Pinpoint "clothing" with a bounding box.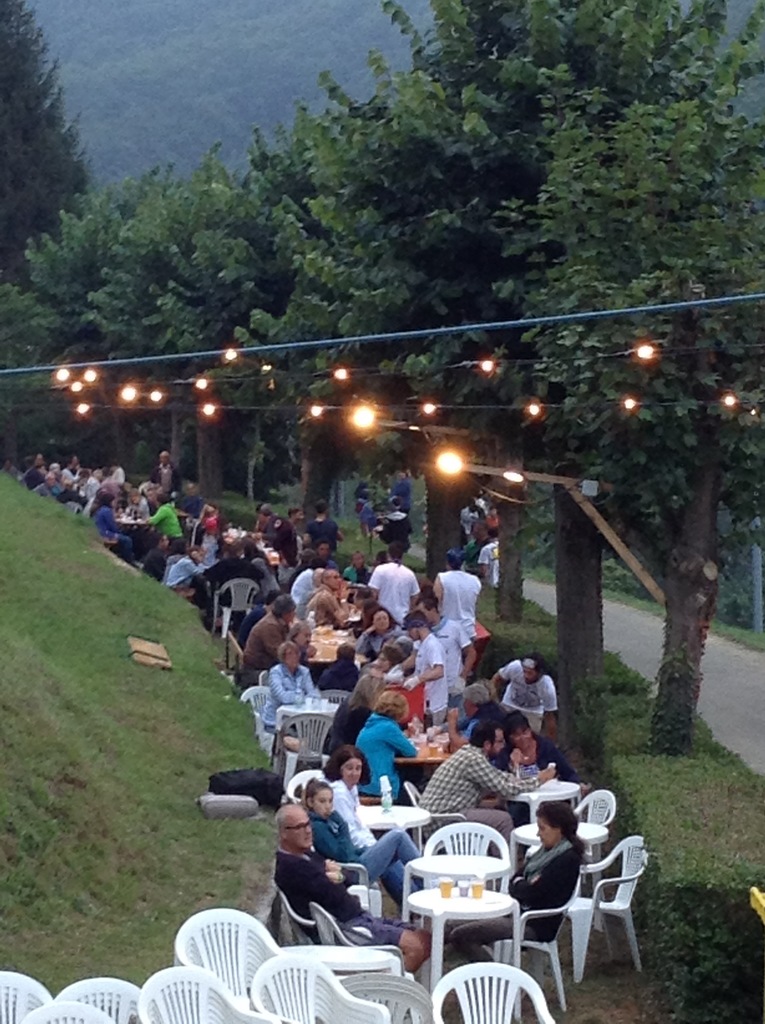
bbox=[438, 820, 577, 955].
